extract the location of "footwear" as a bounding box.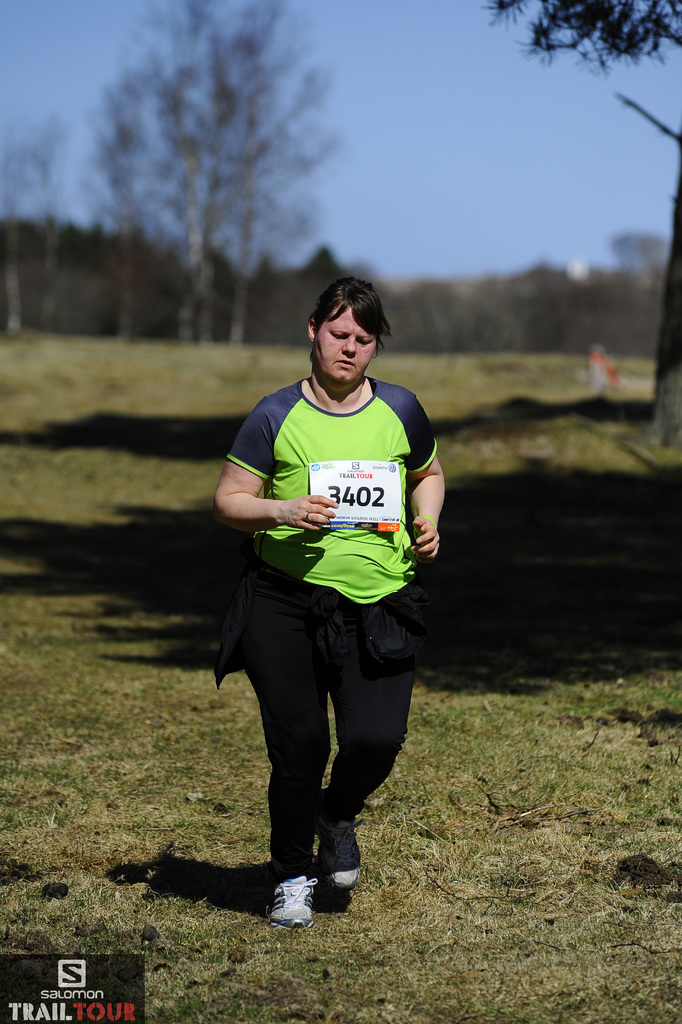
x1=270, y1=875, x2=327, y2=933.
